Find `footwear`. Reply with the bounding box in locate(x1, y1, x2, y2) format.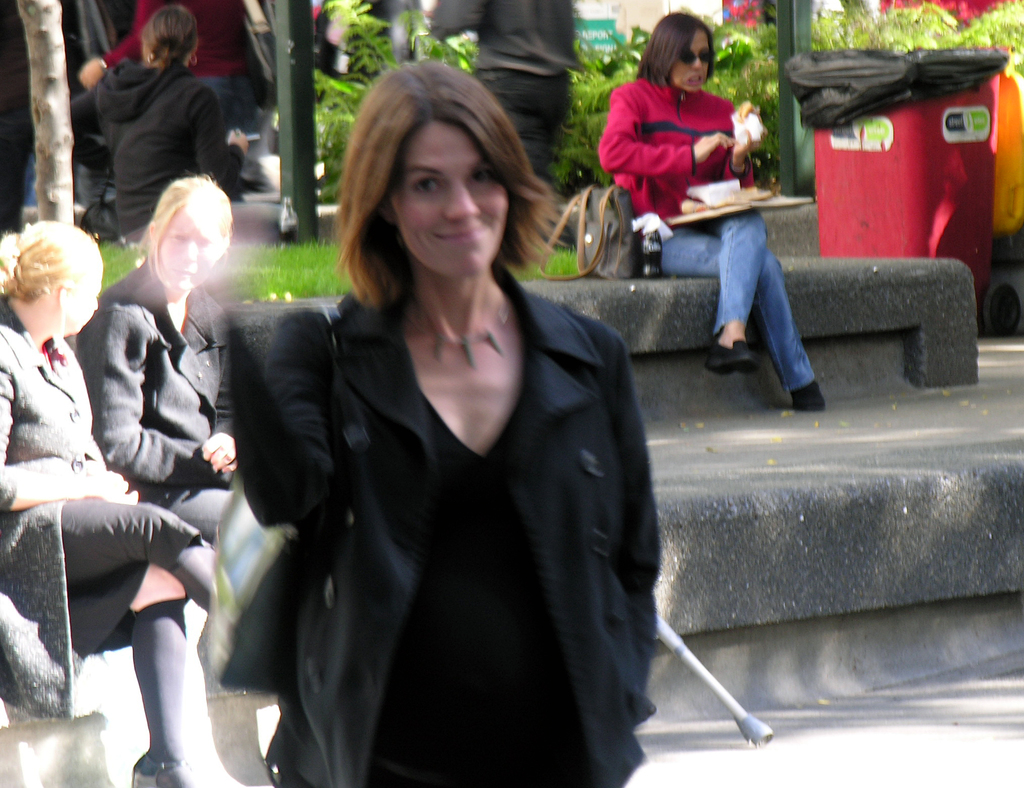
locate(709, 335, 758, 377).
